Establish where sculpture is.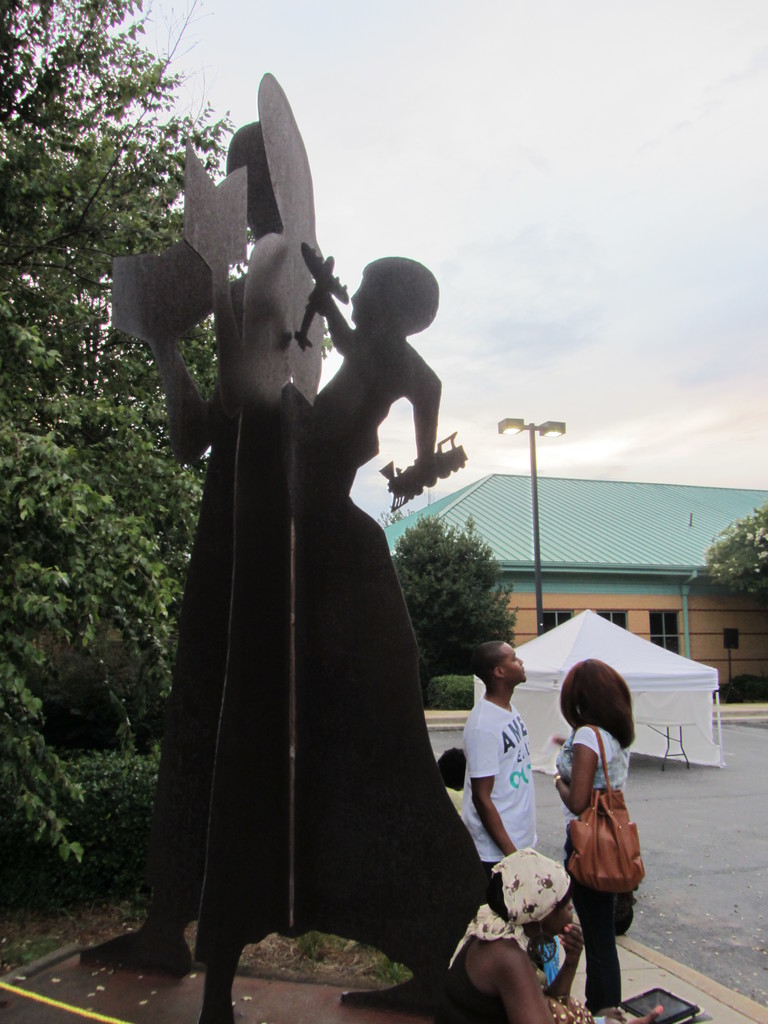
Established at BBox(71, 50, 510, 916).
